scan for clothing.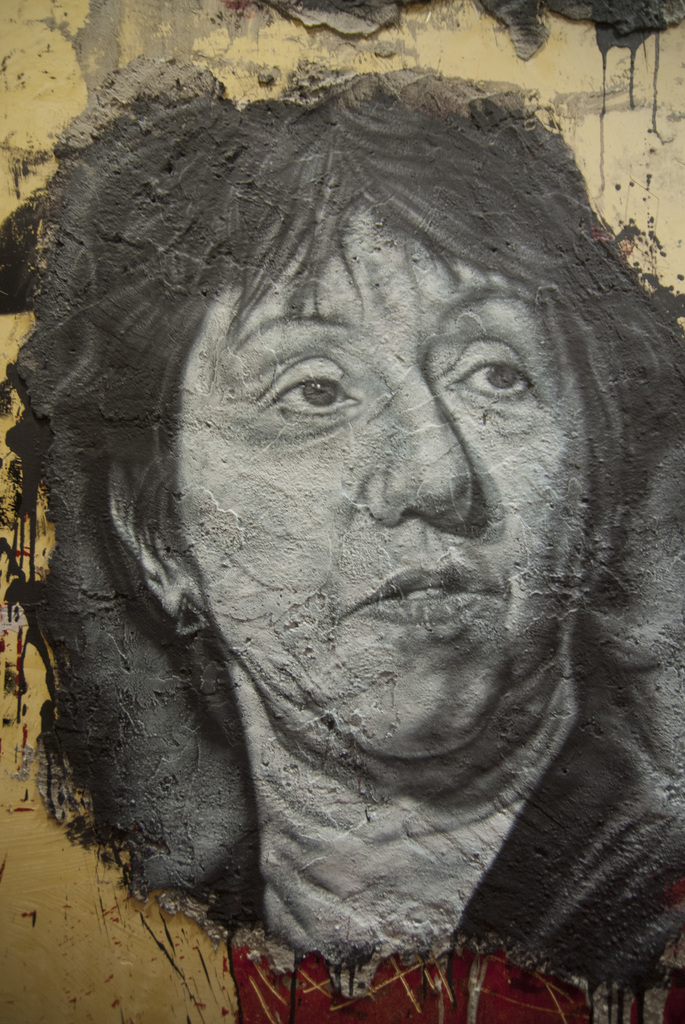
Scan result: 223, 700, 684, 1023.
